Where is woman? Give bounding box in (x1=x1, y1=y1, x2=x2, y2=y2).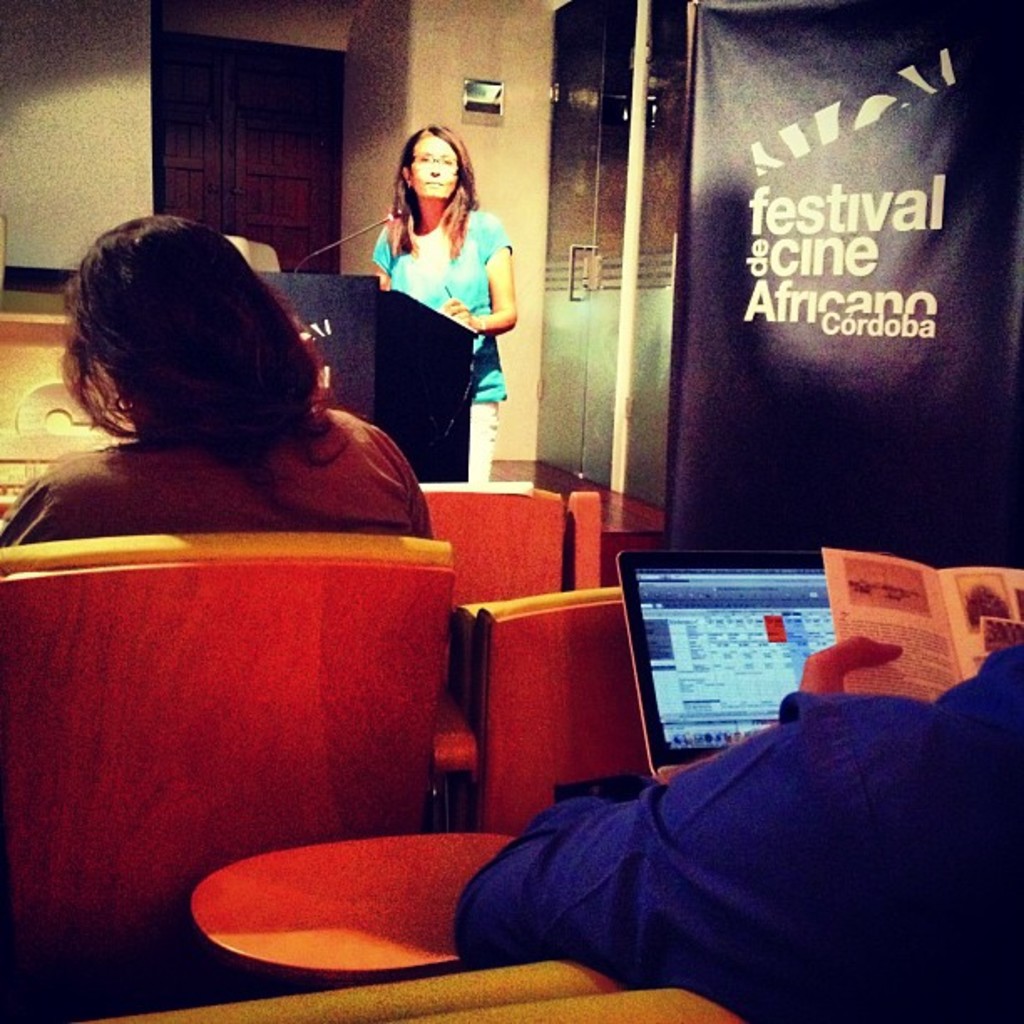
(x1=358, y1=114, x2=525, y2=480).
